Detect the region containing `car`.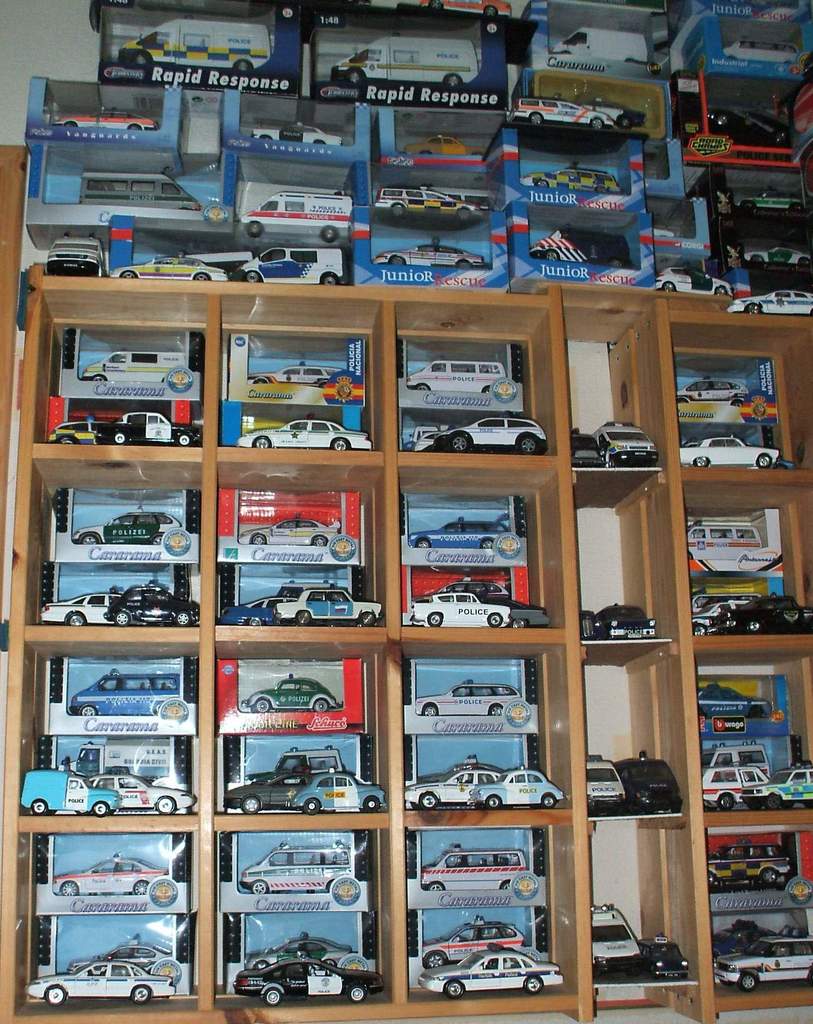
box=[680, 365, 746, 395].
